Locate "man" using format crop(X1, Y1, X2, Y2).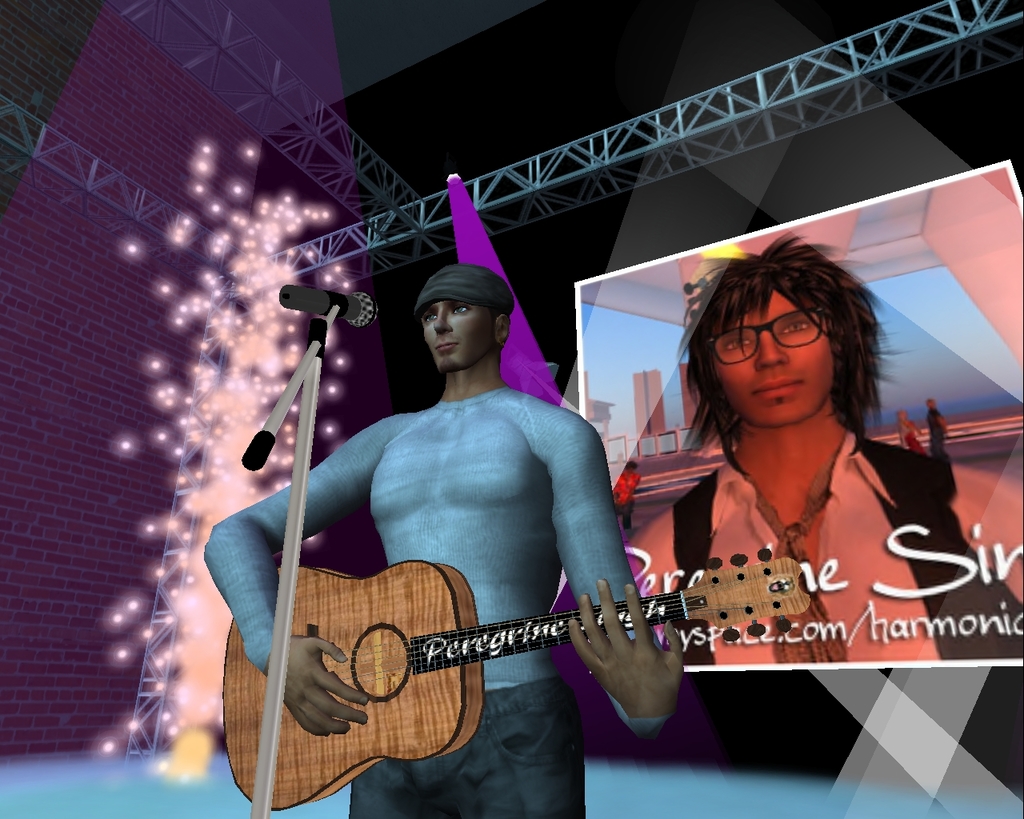
crop(216, 214, 731, 798).
